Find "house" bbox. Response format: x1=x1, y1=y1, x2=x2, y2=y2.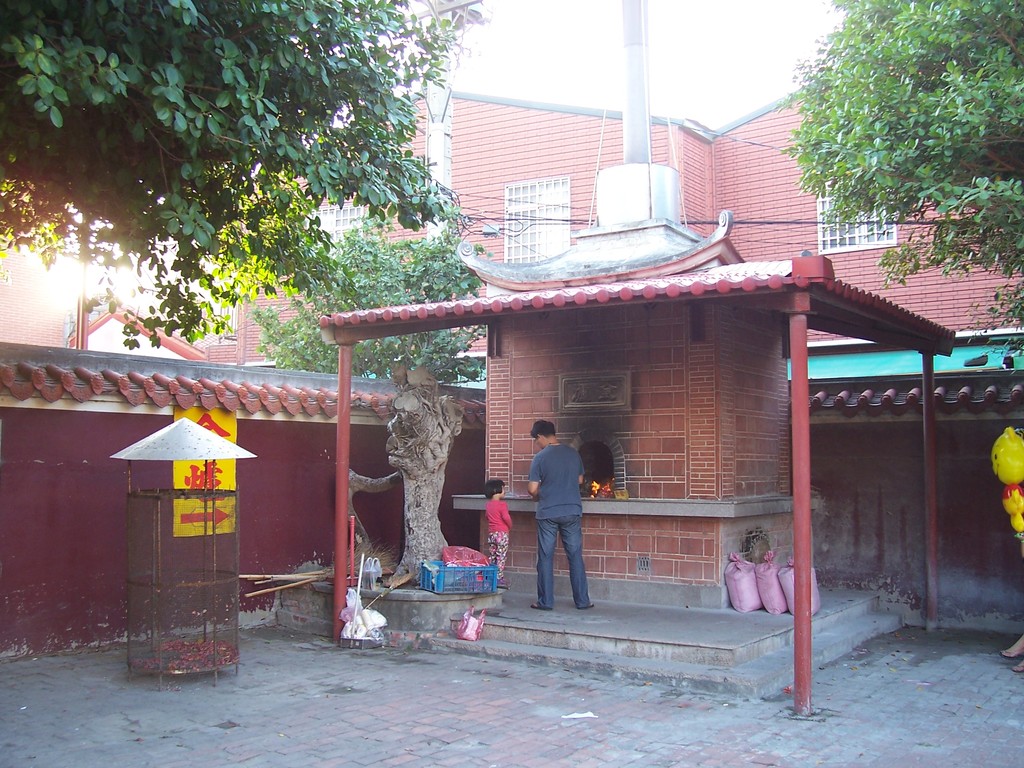
x1=0, y1=168, x2=68, y2=346.
